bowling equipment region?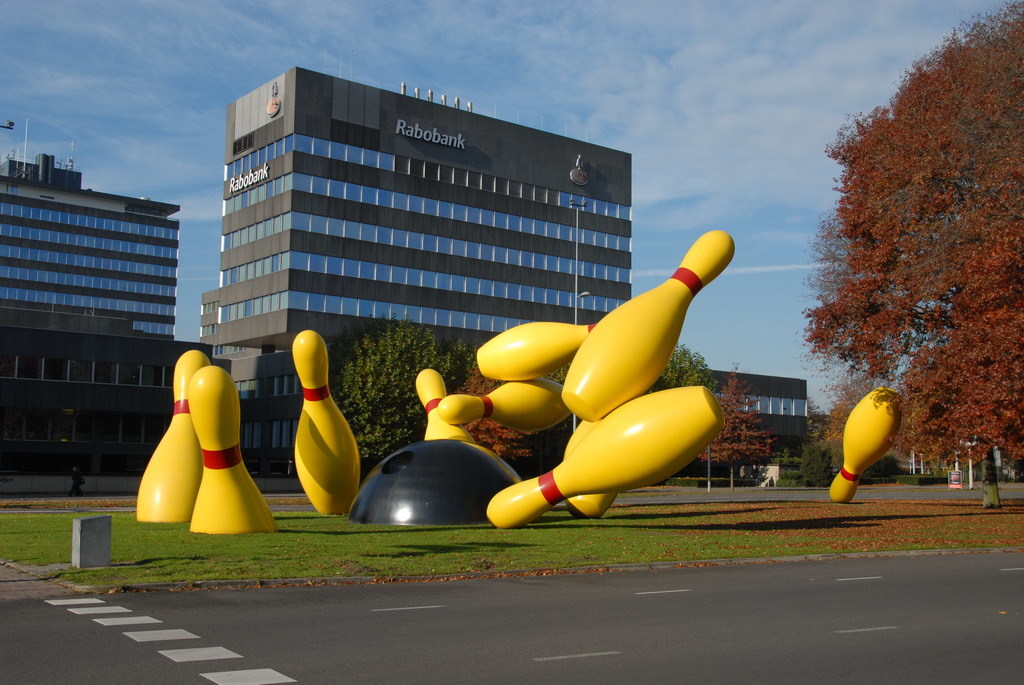
476, 382, 732, 532
